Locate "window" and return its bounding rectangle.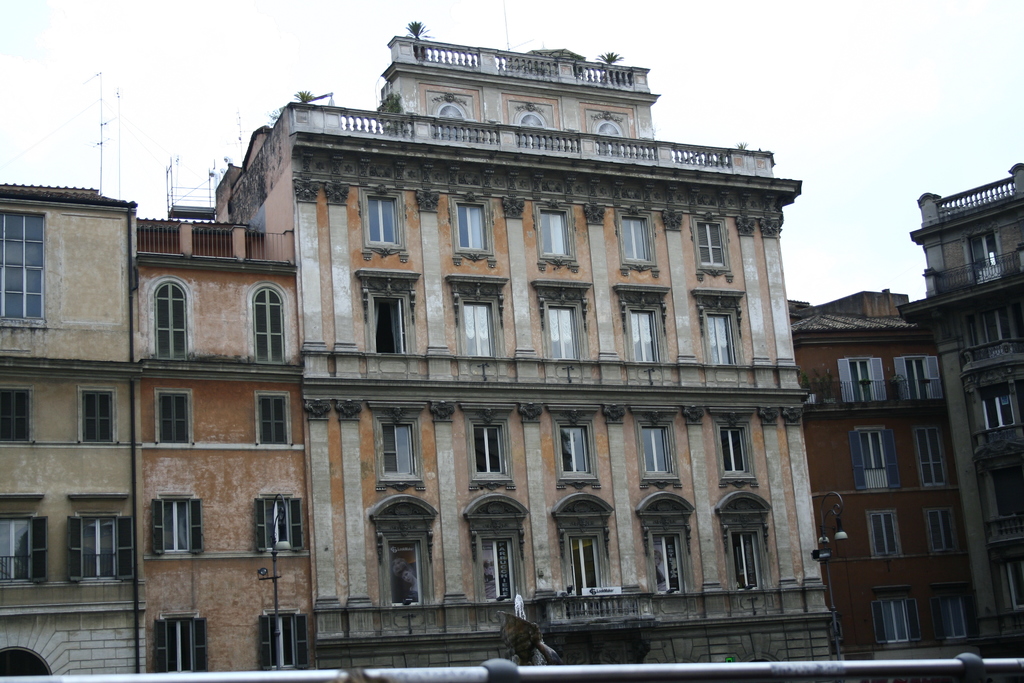
box(371, 402, 427, 497).
